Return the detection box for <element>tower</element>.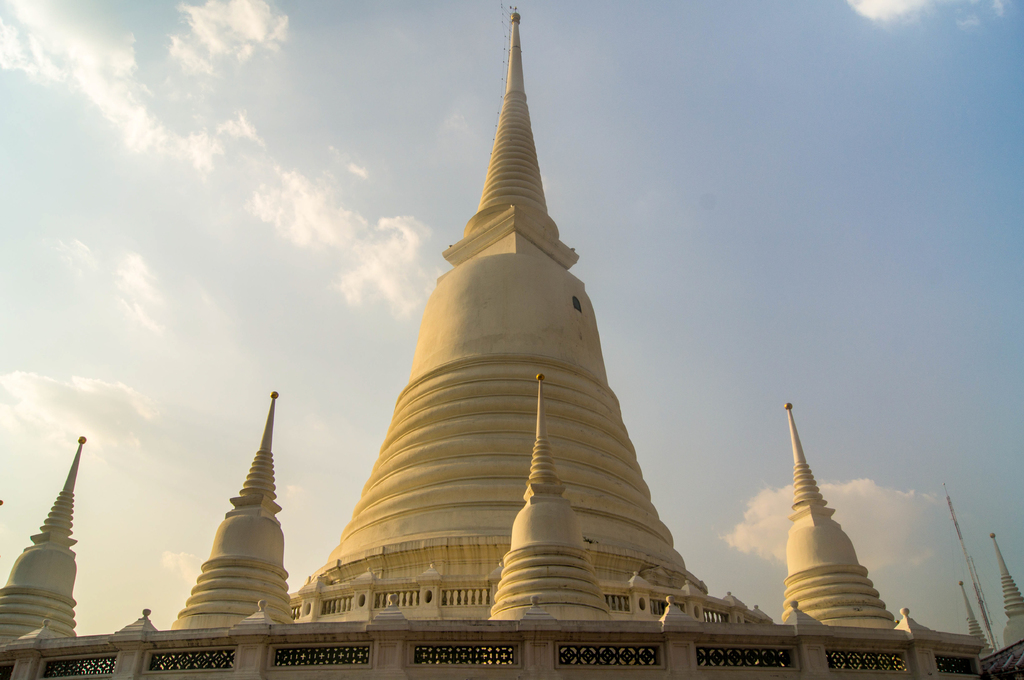
bbox=[0, 437, 92, 652].
